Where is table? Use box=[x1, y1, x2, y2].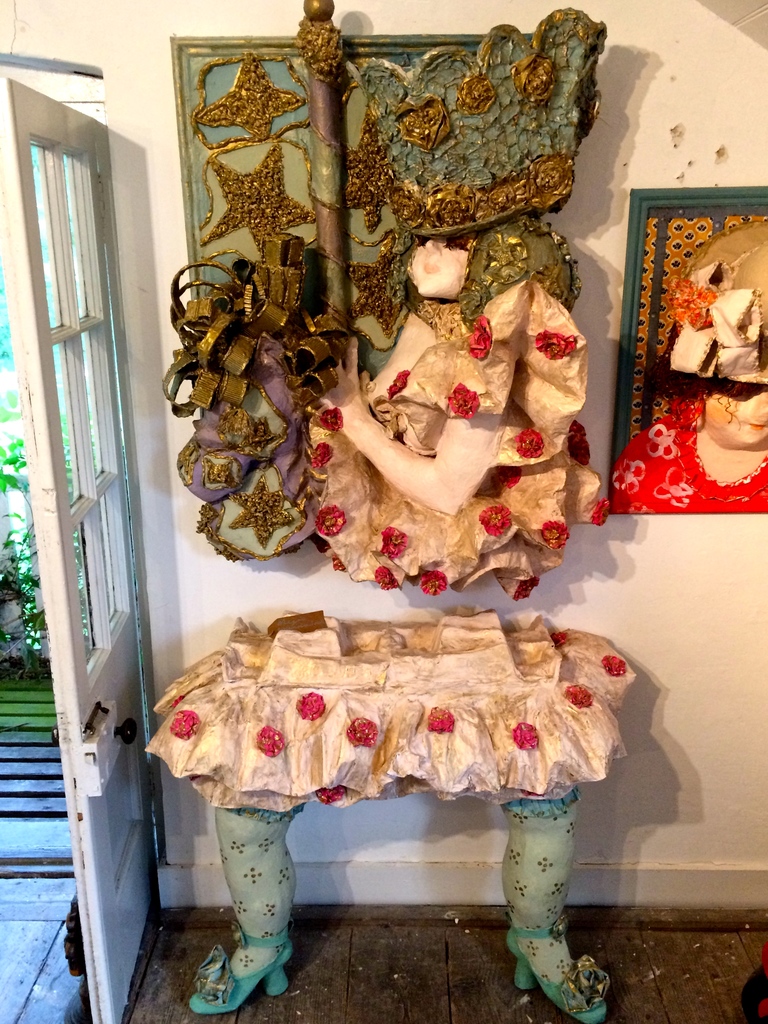
box=[139, 610, 640, 1023].
